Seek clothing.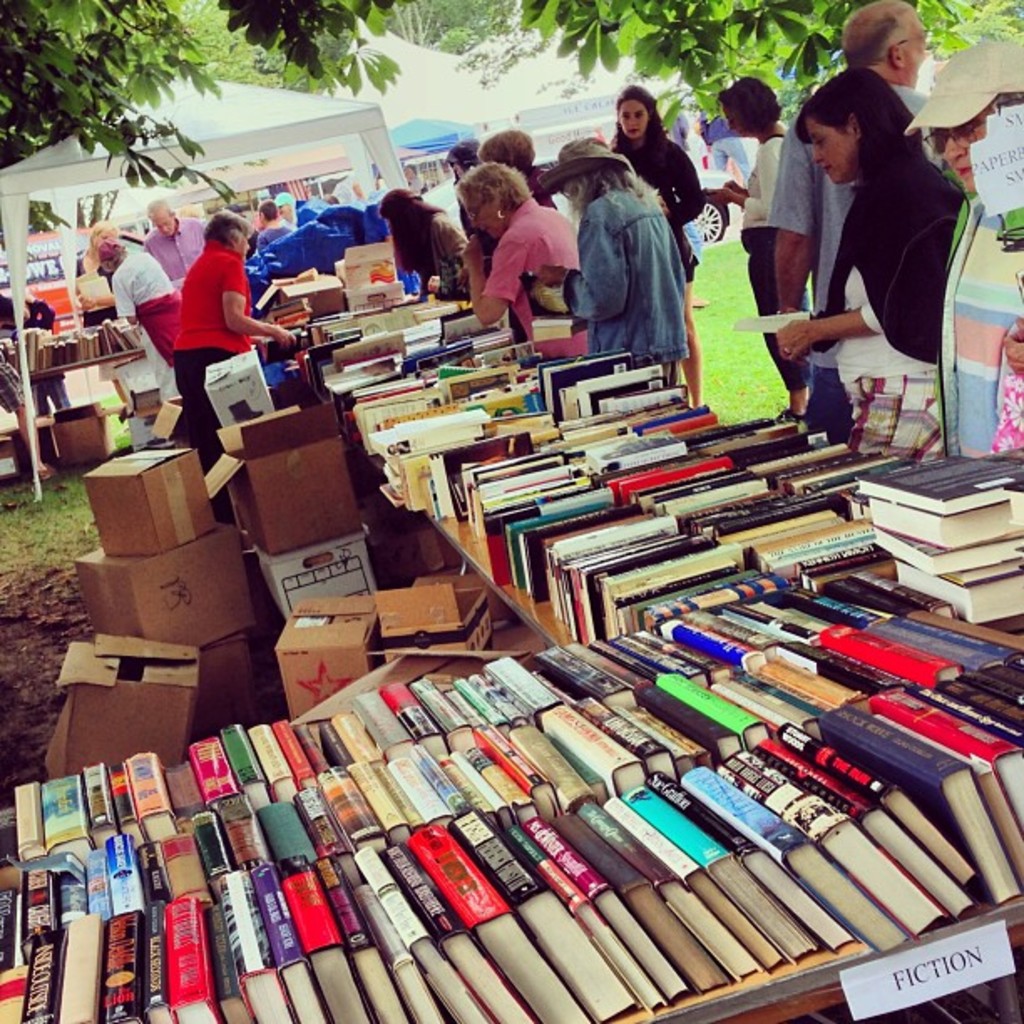
{"x1": 177, "y1": 244, "x2": 276, "y2": 455}.
